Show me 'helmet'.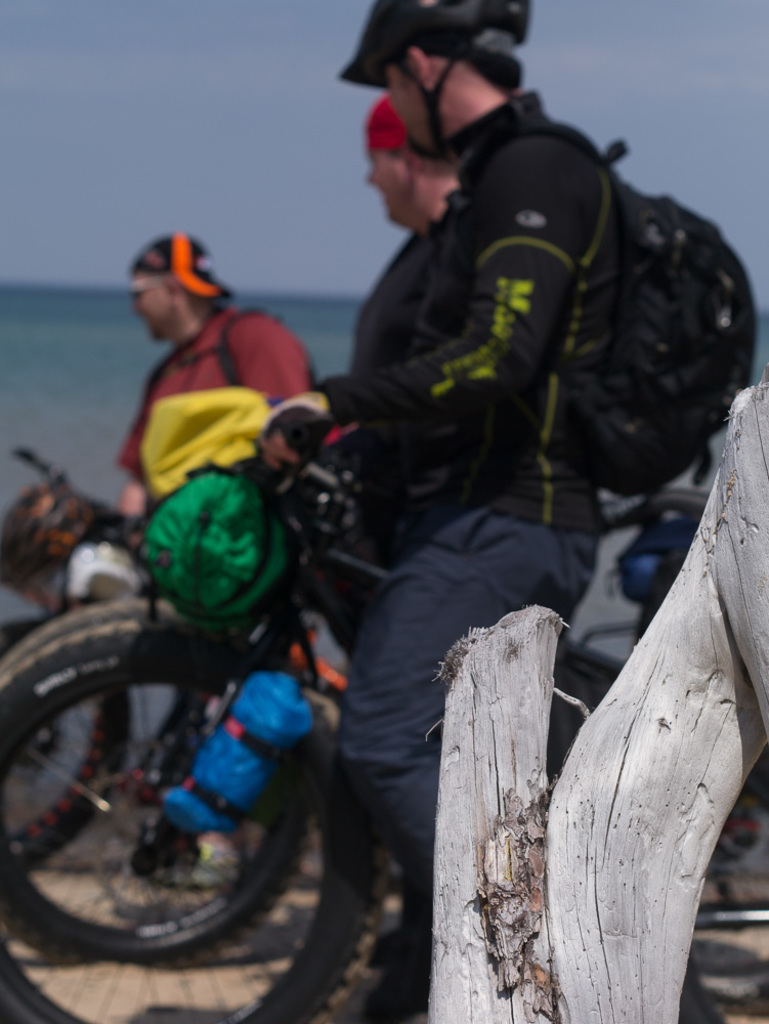
'helmet' is here: (346,7,538,180).
